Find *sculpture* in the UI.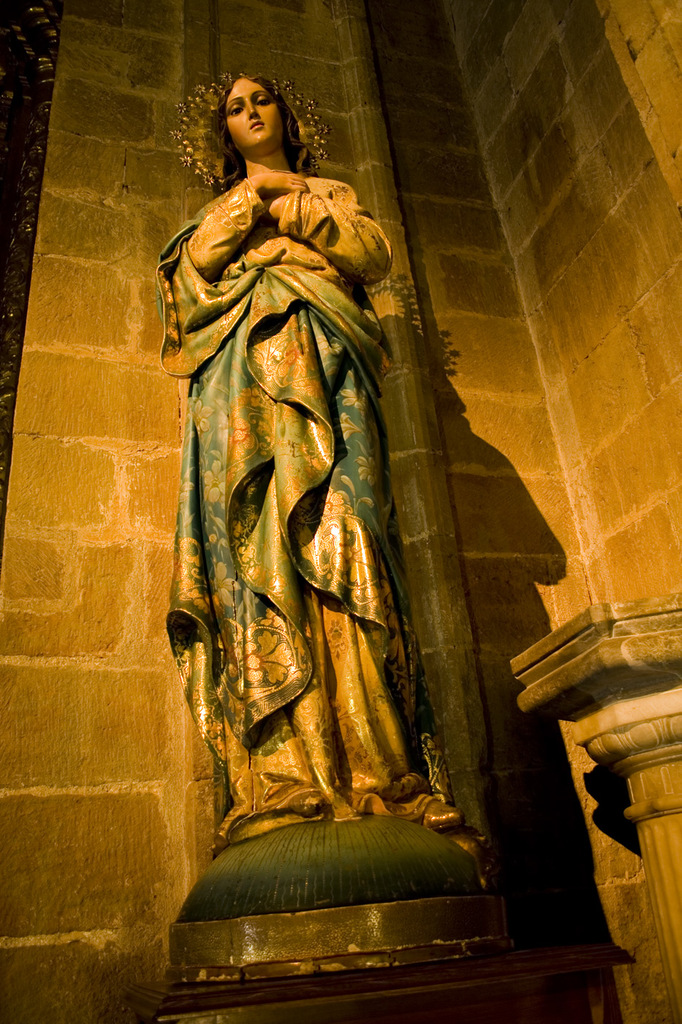
UI element at (x1=170, y1=36, x2=493, y2=990).
